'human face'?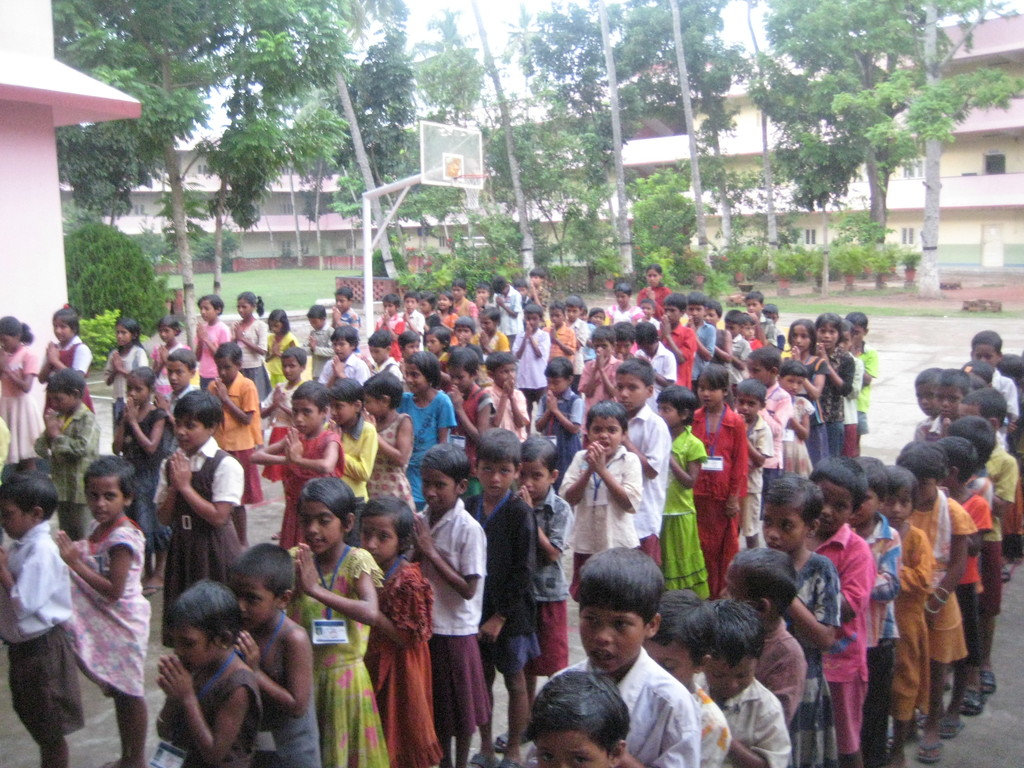
{"left": 160, "top": 327, "right": 172, "bottom": 346}
